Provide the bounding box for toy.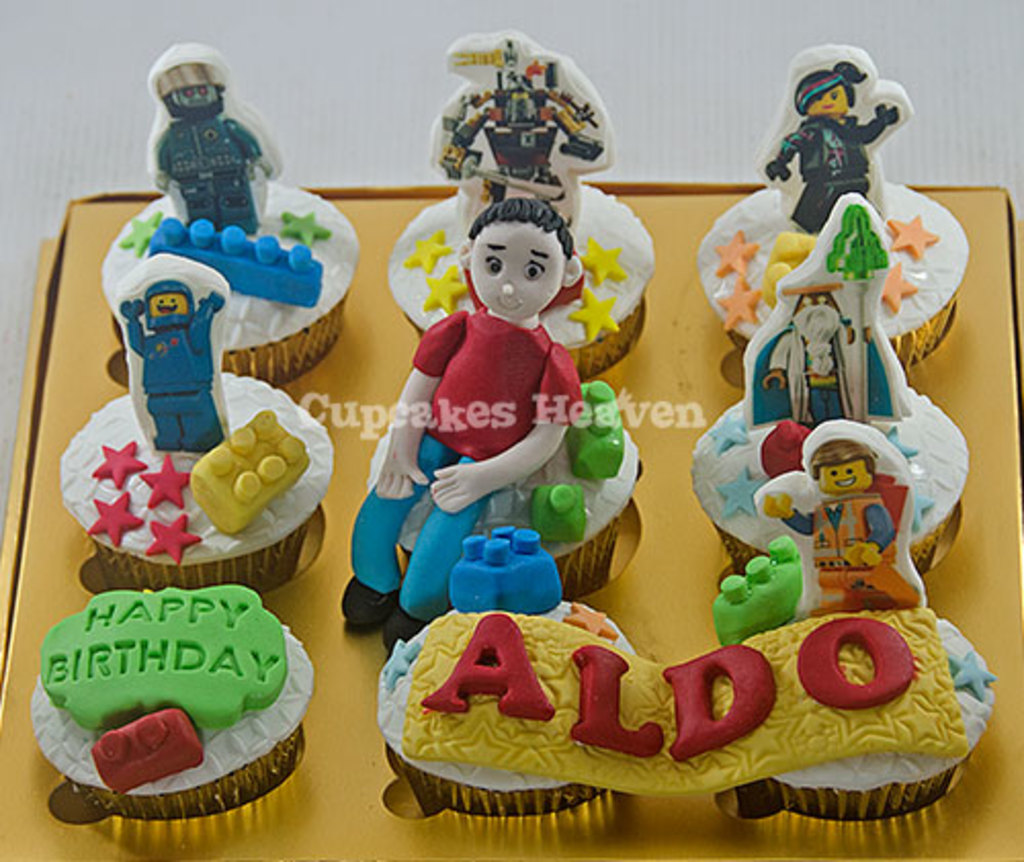
563,379,629,483.
